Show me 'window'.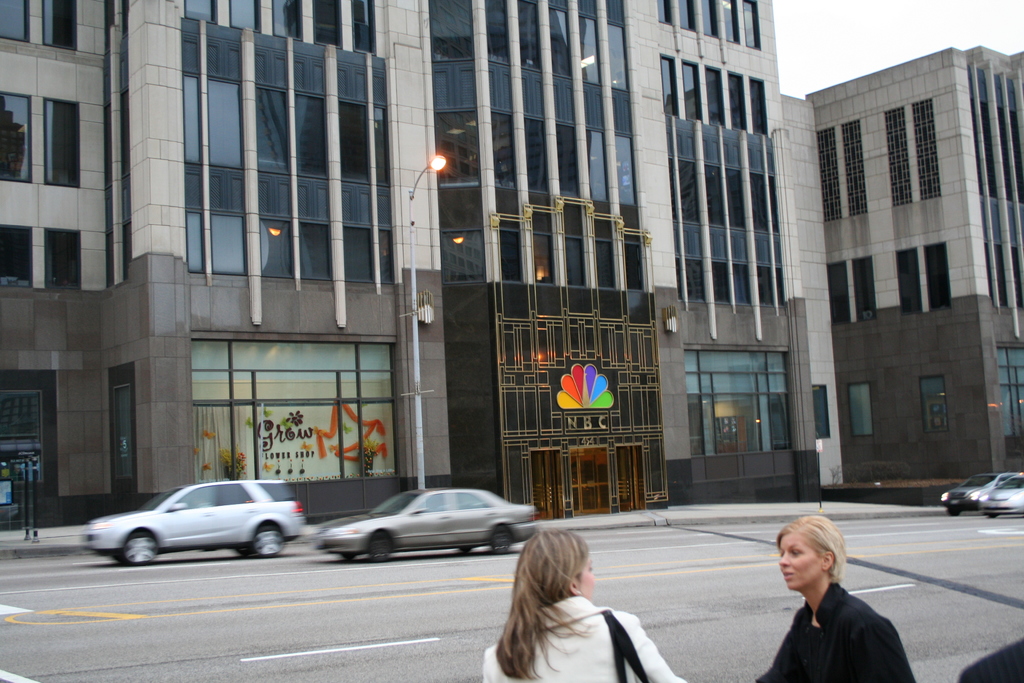
'window' is here: (left=883, top=104, right=918, bottom=207).
